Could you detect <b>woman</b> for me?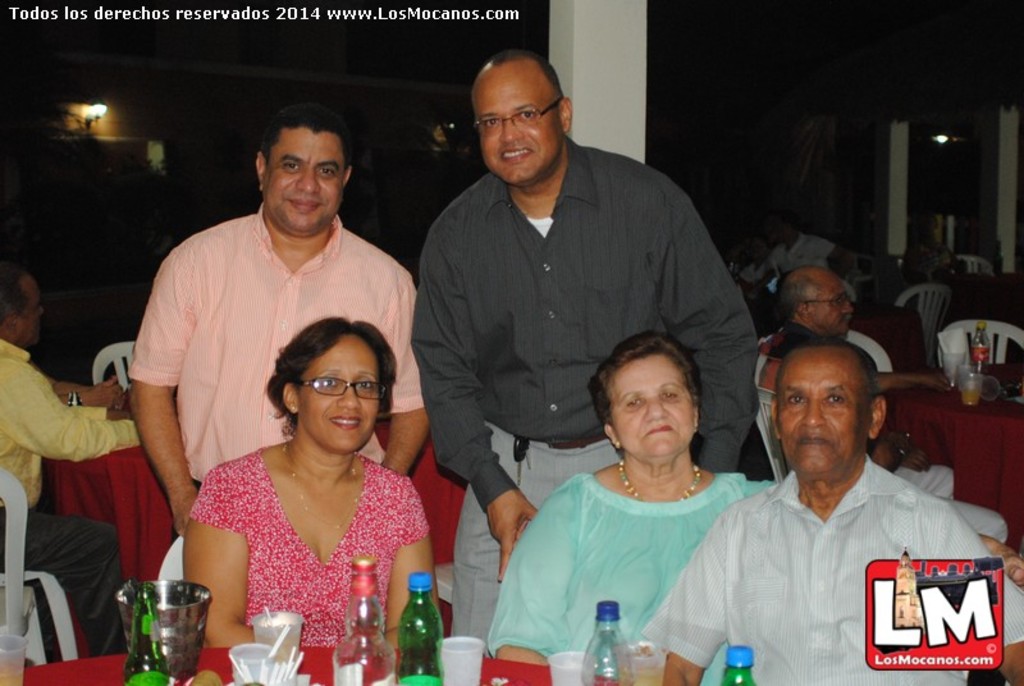
Detection result: box=[486, 331, 1023, 669].
